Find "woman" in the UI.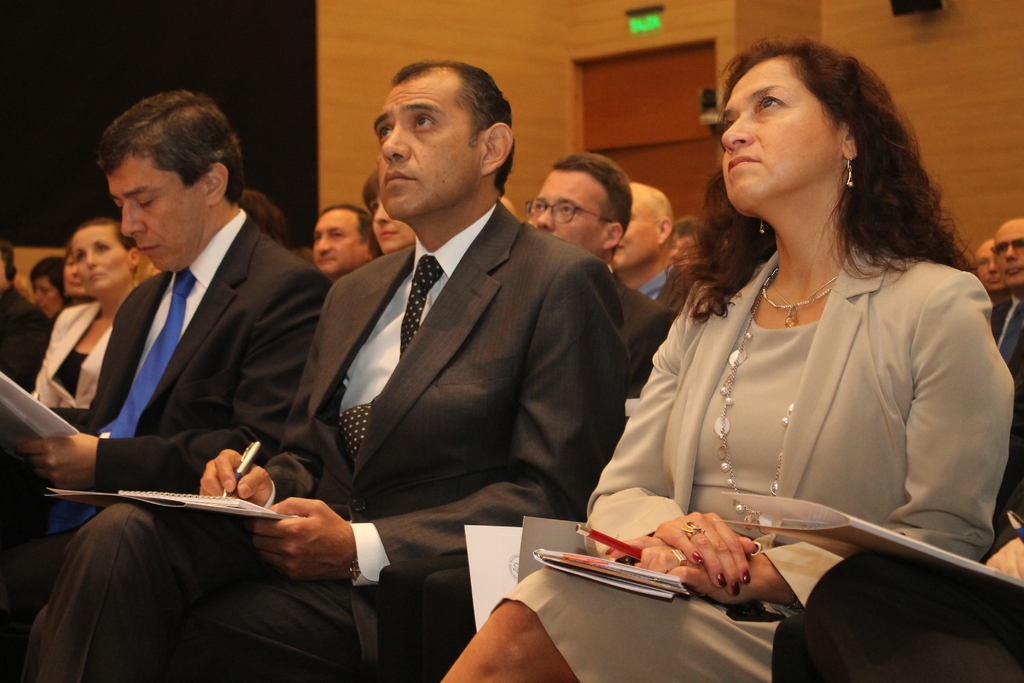
UI element at Rect(53, 240, 95, 308).
